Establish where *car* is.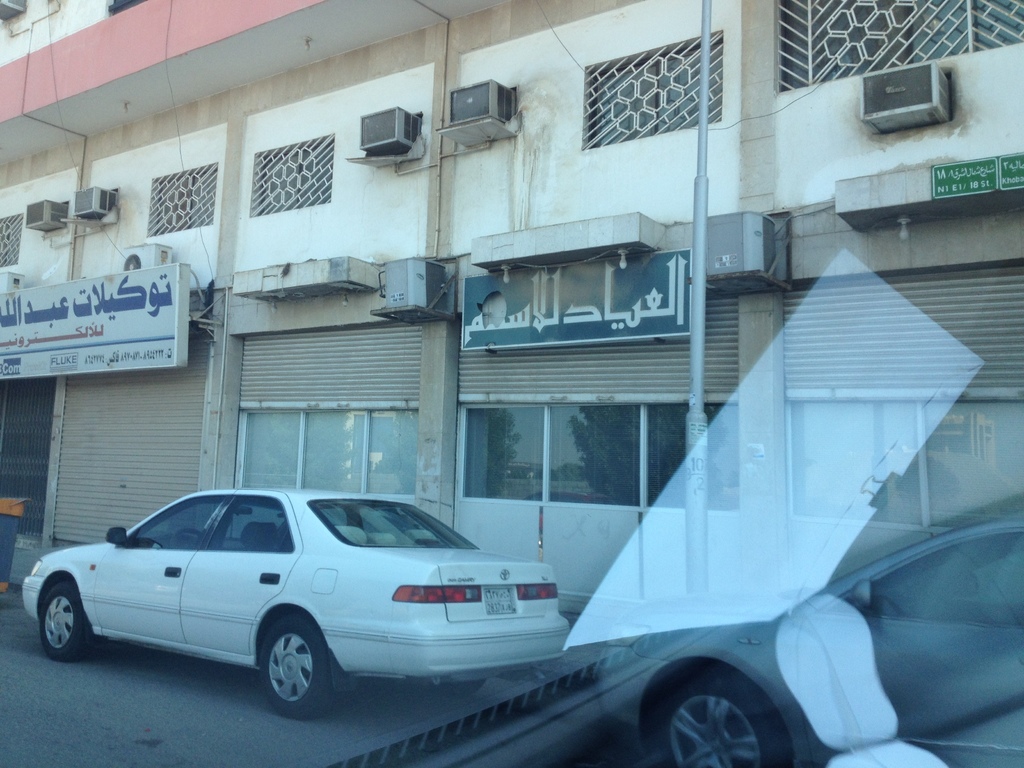
Established at (626, 516, 1023, 767).
